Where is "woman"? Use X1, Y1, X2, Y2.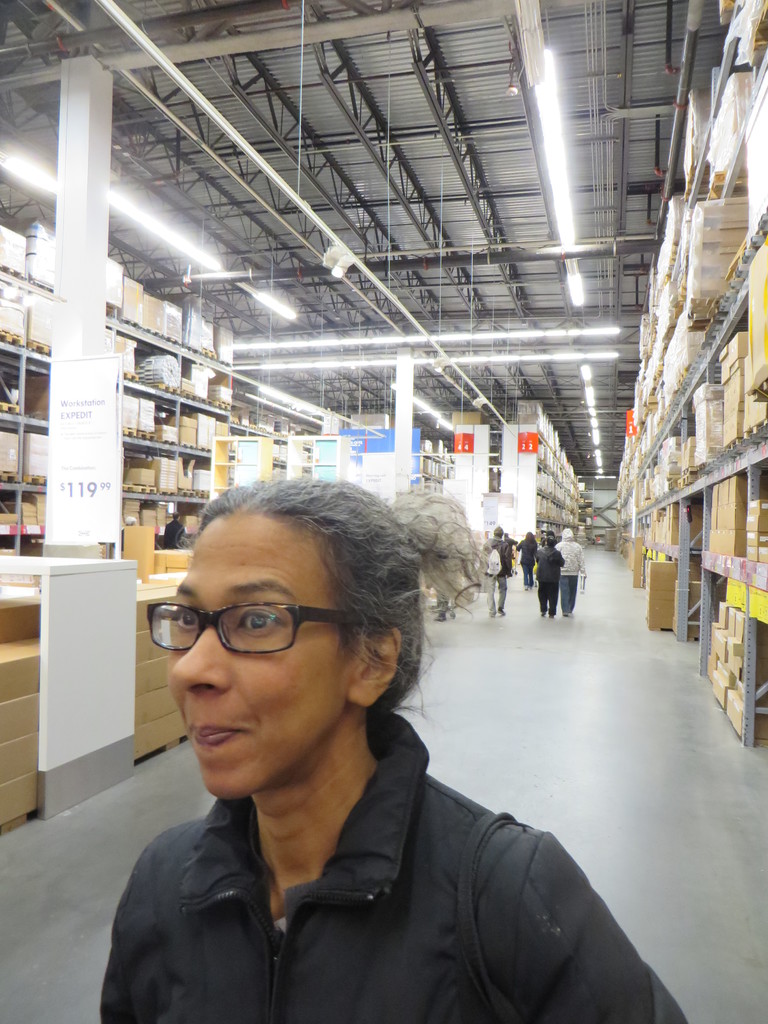
84, 466, 645, 1023.
